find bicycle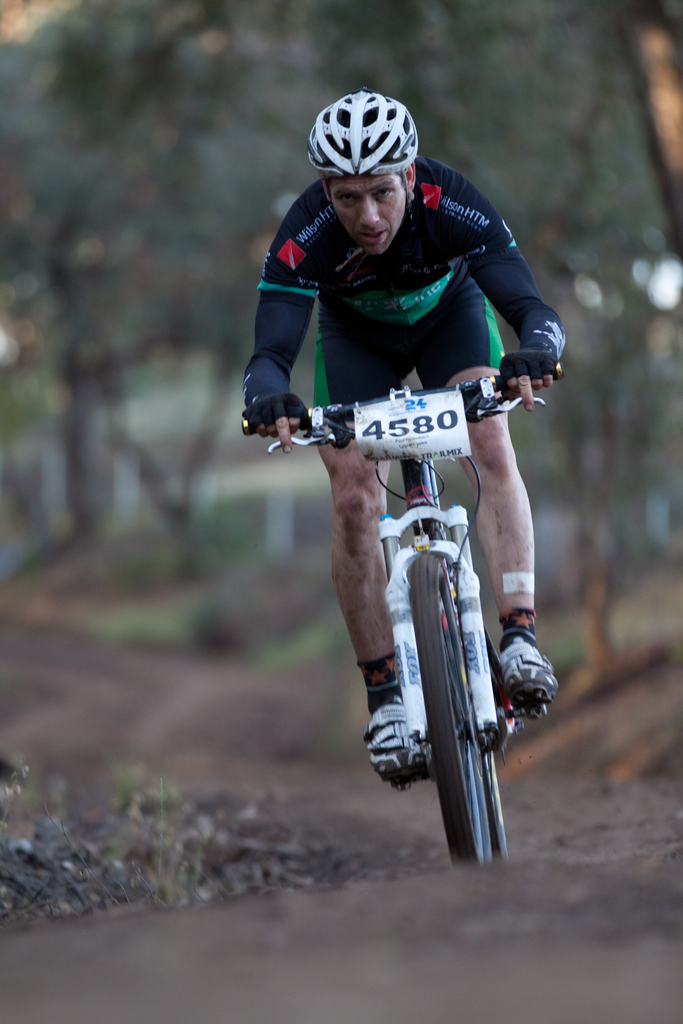
BBox(284, 342, 573, 888)
